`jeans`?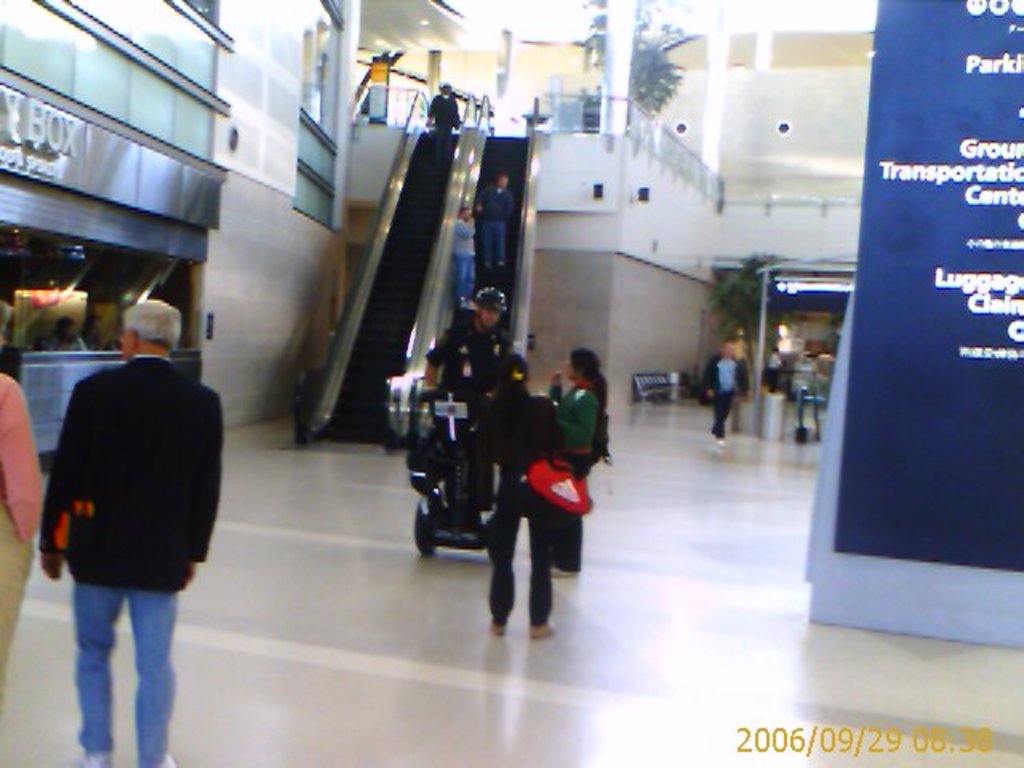
rect(53, 562, 181, 767)
